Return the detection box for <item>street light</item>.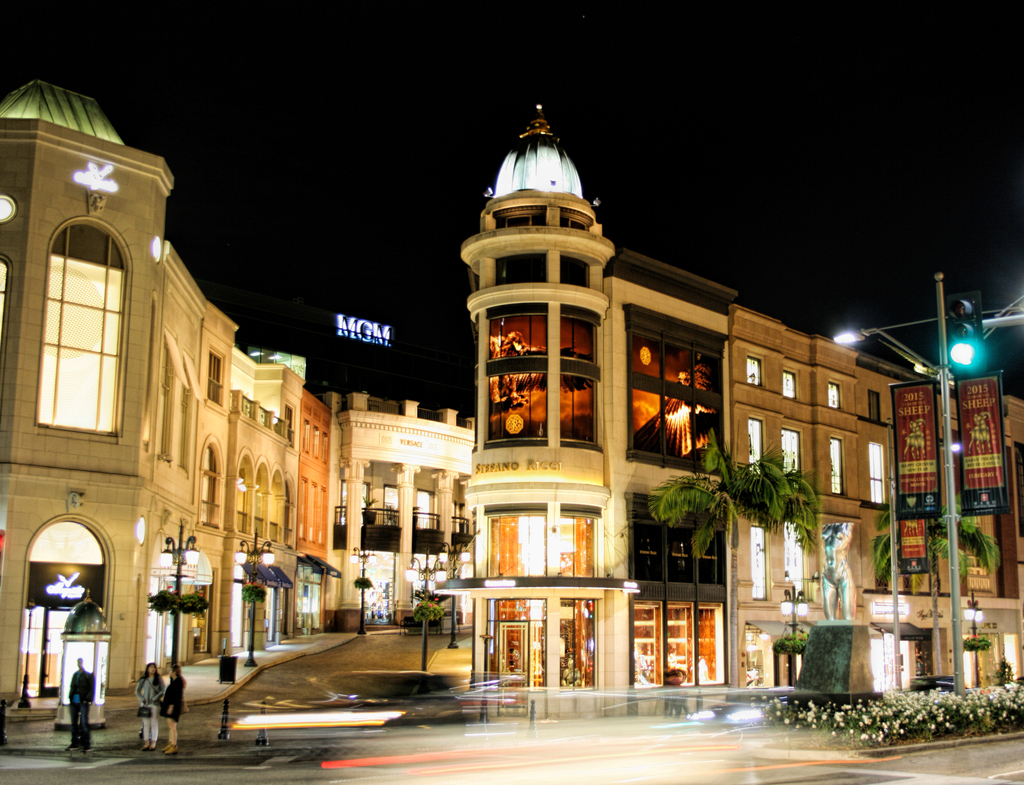
964 586 987 694.
